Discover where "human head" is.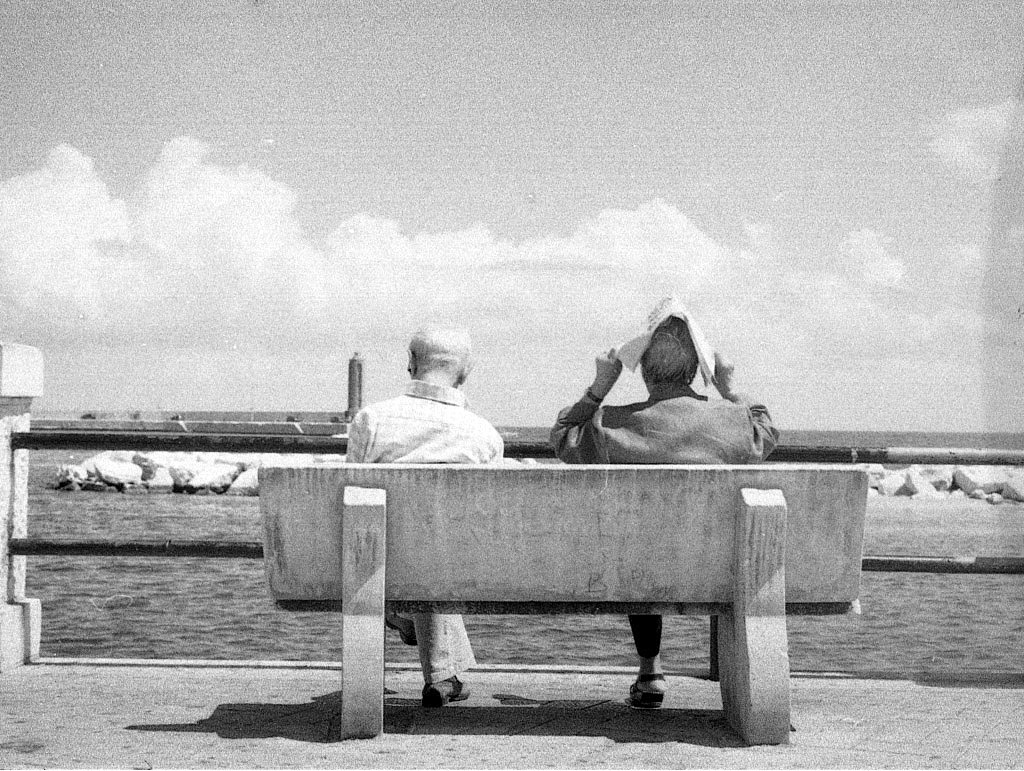
Discovered at {"x1": 640, "y1": 318, "x2": 702, "y2": 387}.
